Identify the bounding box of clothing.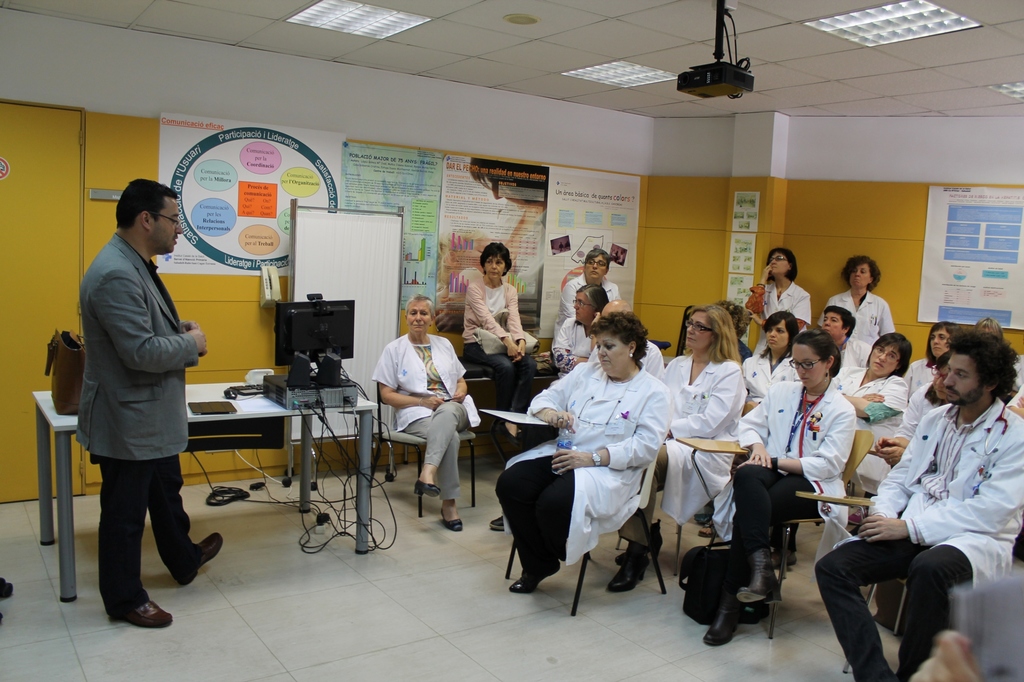
box(646, 353, 752, 551).
